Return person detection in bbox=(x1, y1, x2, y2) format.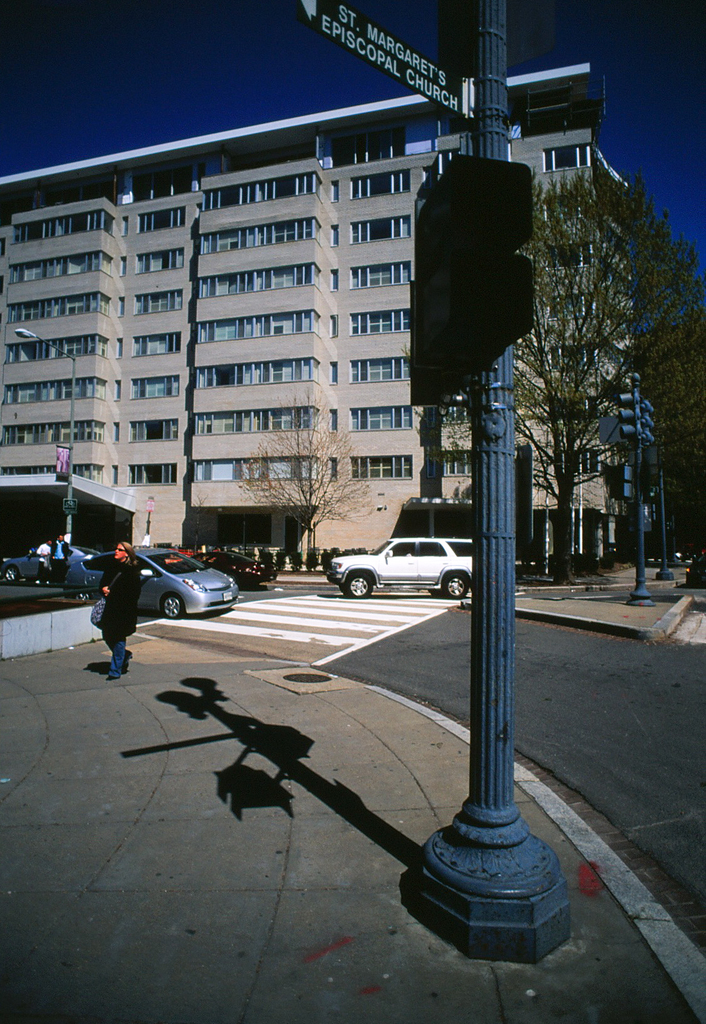
bbox=(51, 528, 74, 579).
